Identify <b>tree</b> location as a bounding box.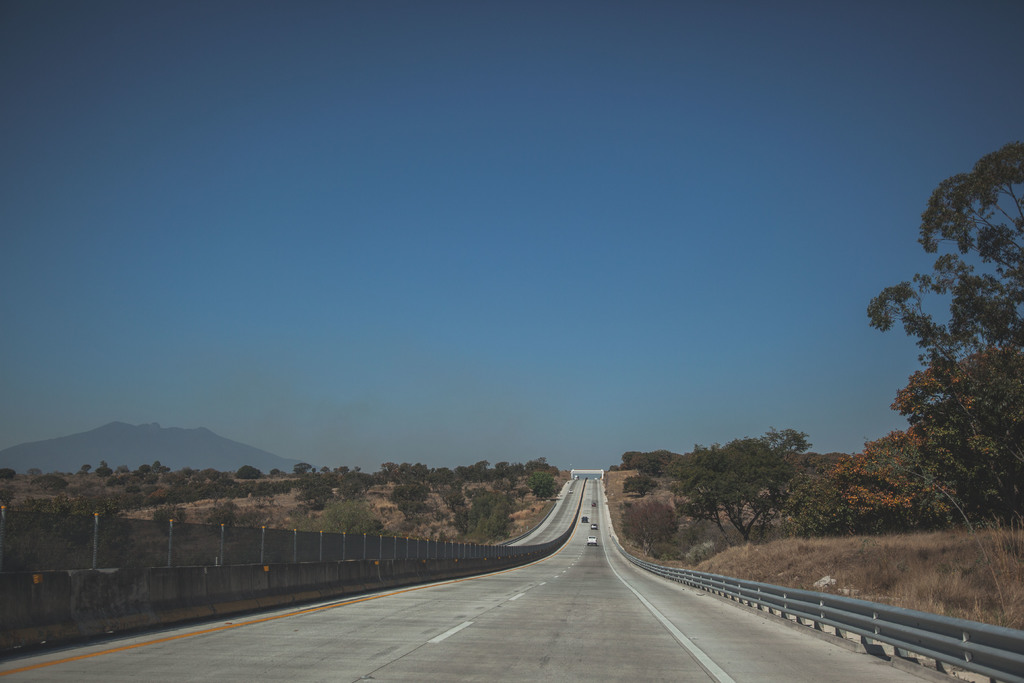
[778,441,964,544].
